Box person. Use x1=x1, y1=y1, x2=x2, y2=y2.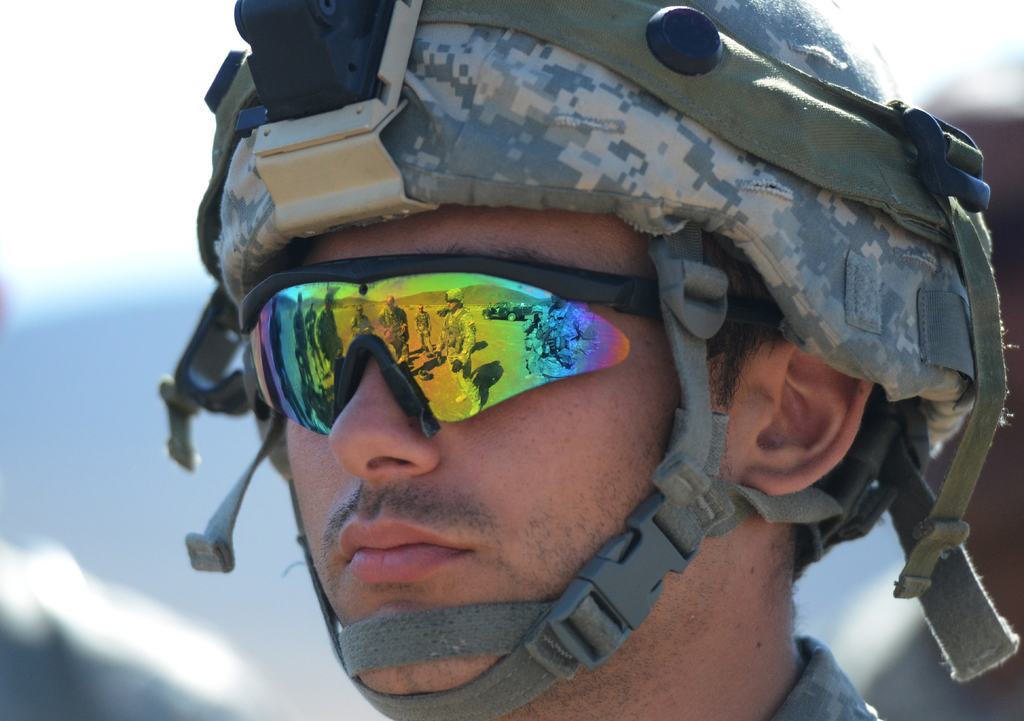
x1=821, y1=45, x2=1023, y2=720.
